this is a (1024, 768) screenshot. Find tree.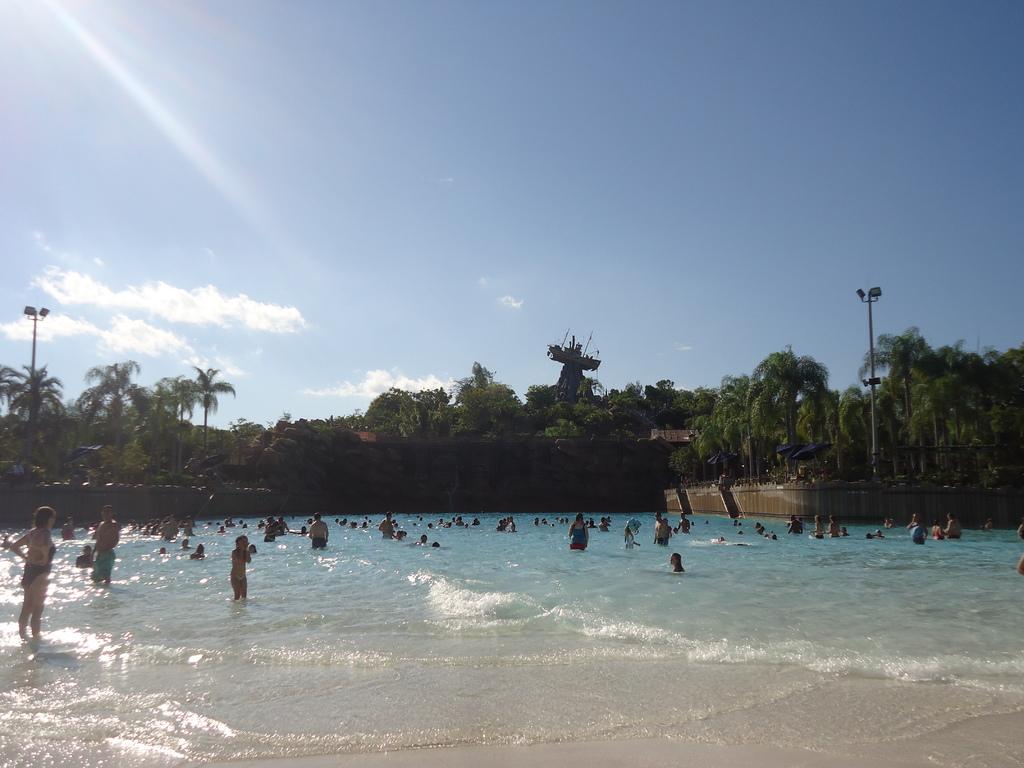
Bounding box: x1=179, y1=359, x2=239, y2=448.
